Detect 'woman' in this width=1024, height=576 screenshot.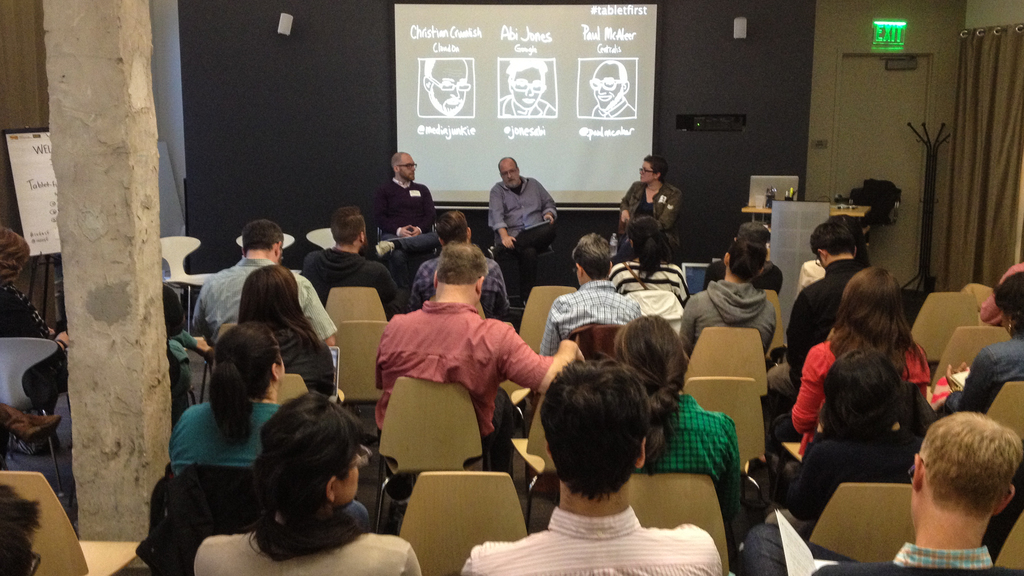
Detection: 607, 217, 689, 307.
